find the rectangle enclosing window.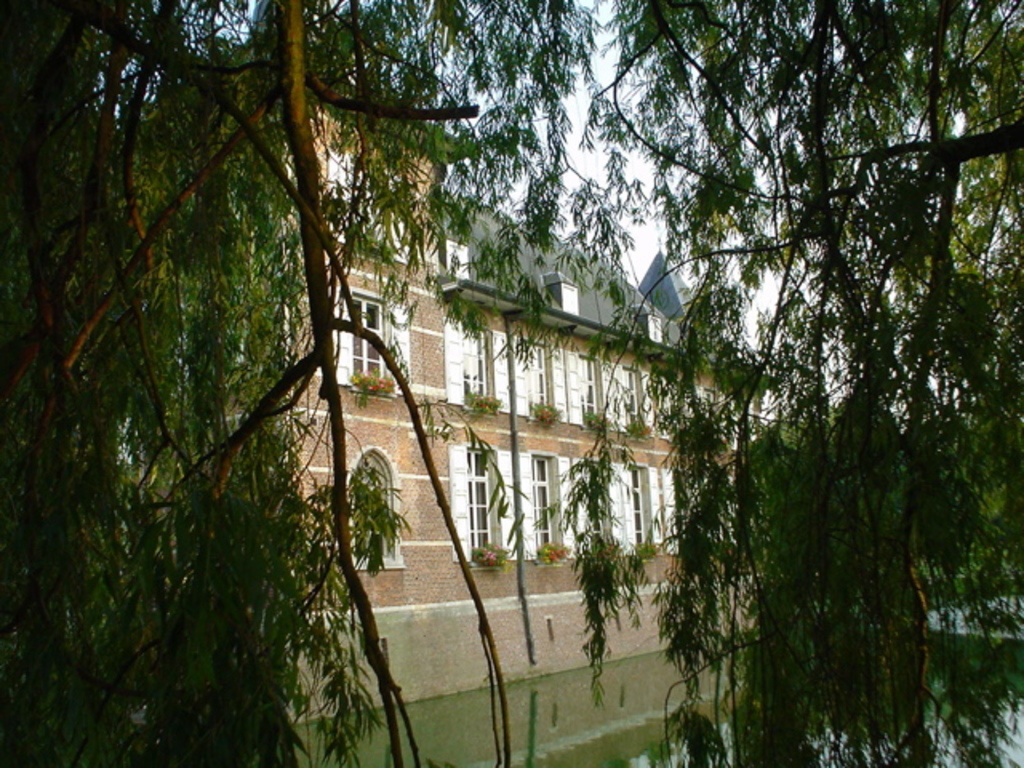
605 366 646 435.
